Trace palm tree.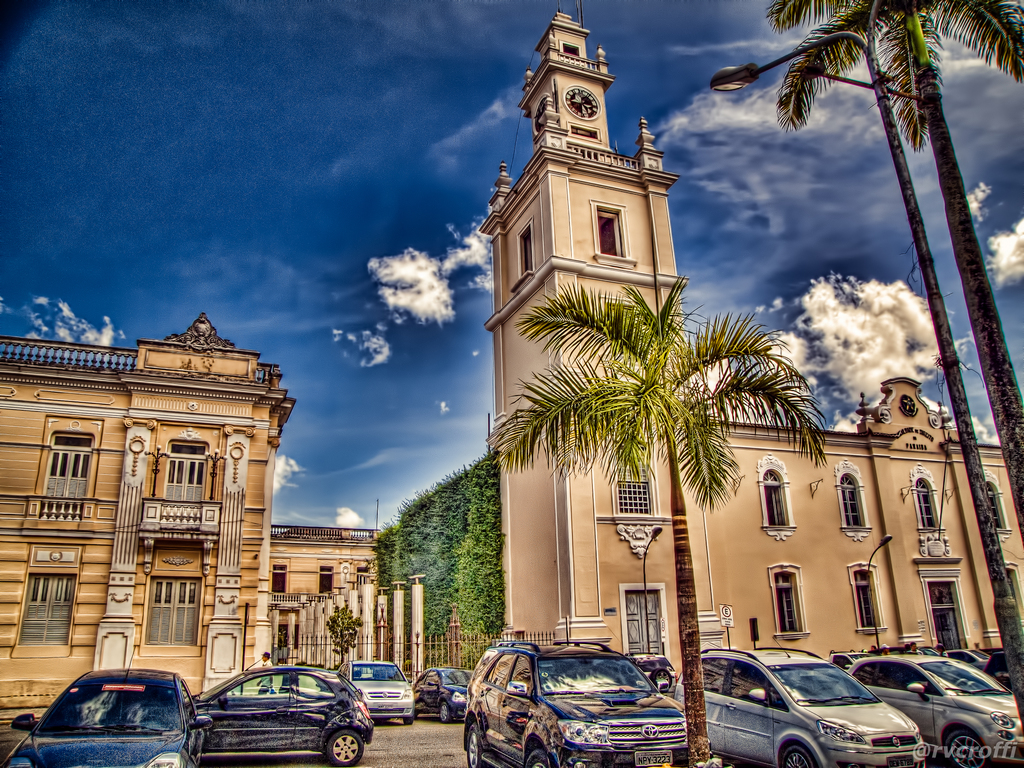
Traced to [left=797, top=0, right=995, bottom=703].
